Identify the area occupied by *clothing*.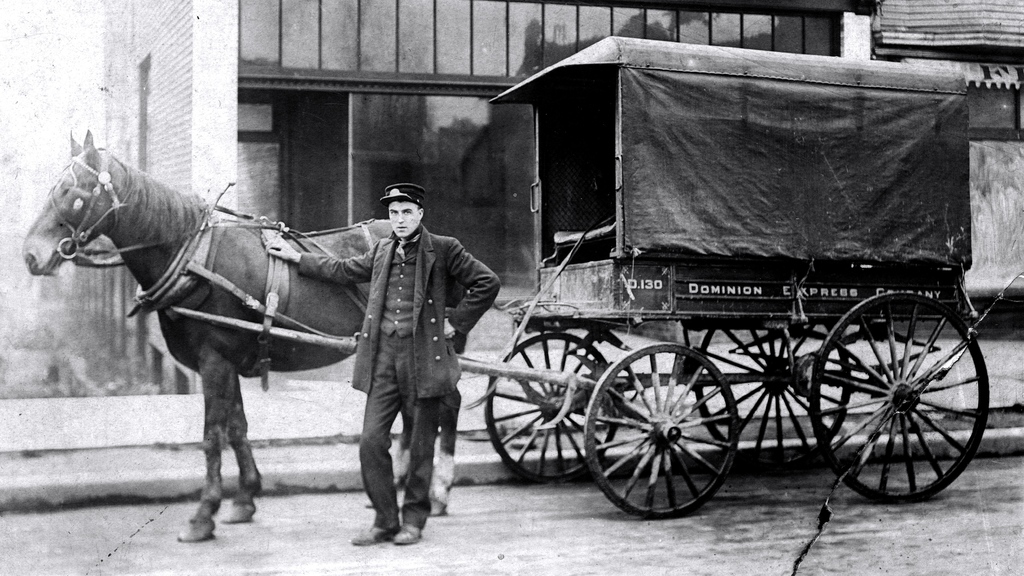
Area: [326,176,486,521].
